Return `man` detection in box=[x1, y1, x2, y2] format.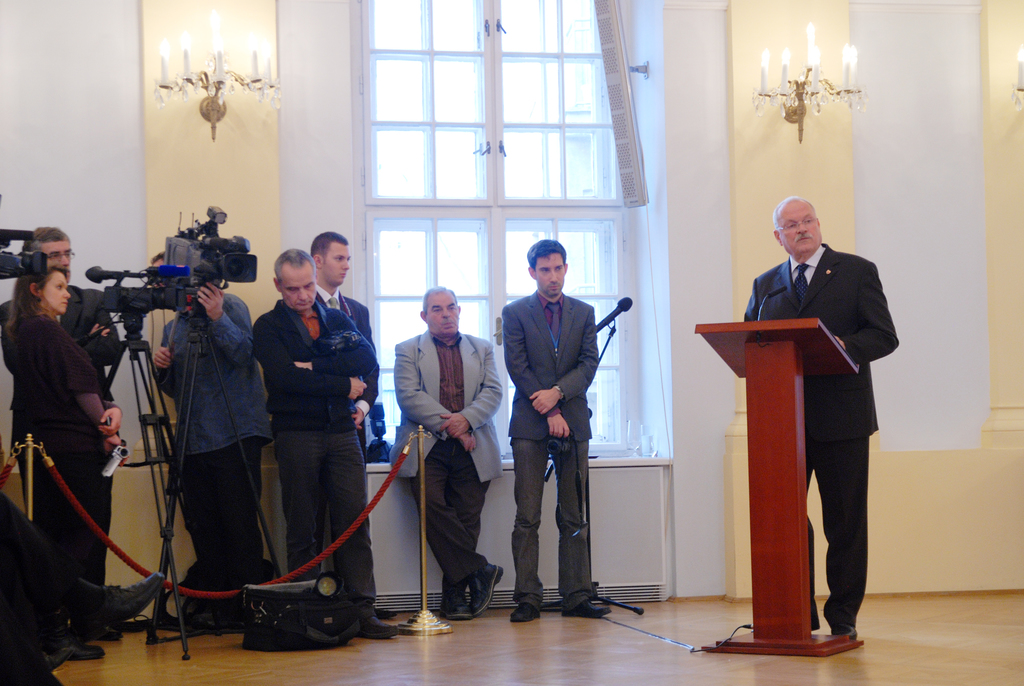
box=[249, 249, 400, 639].
